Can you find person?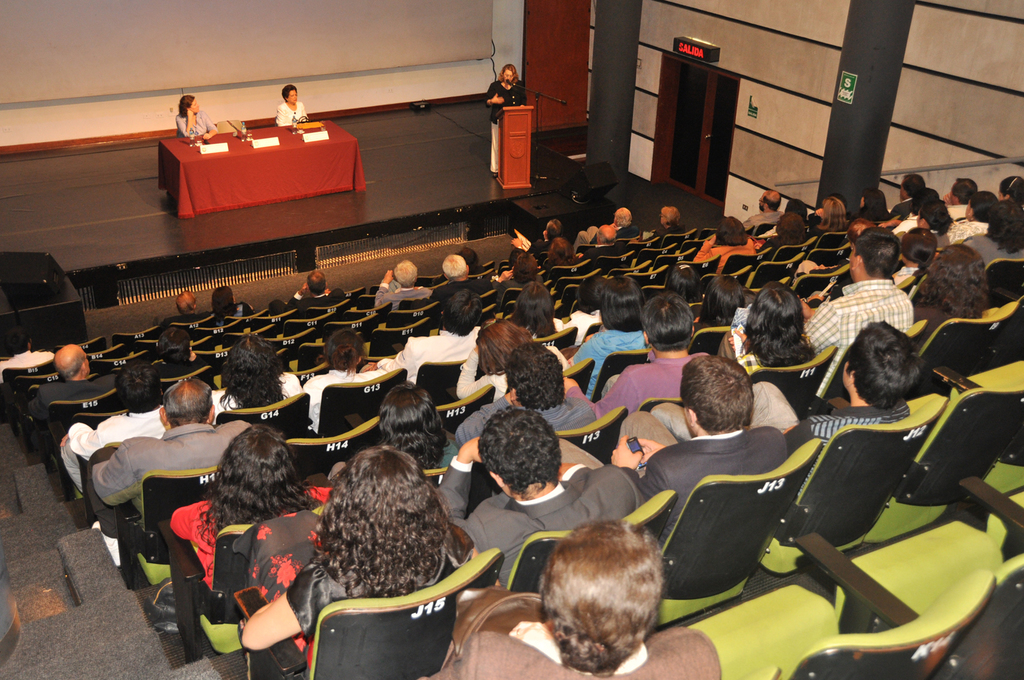
Yes, bounding box: rect(53, 356, 173, 502).
